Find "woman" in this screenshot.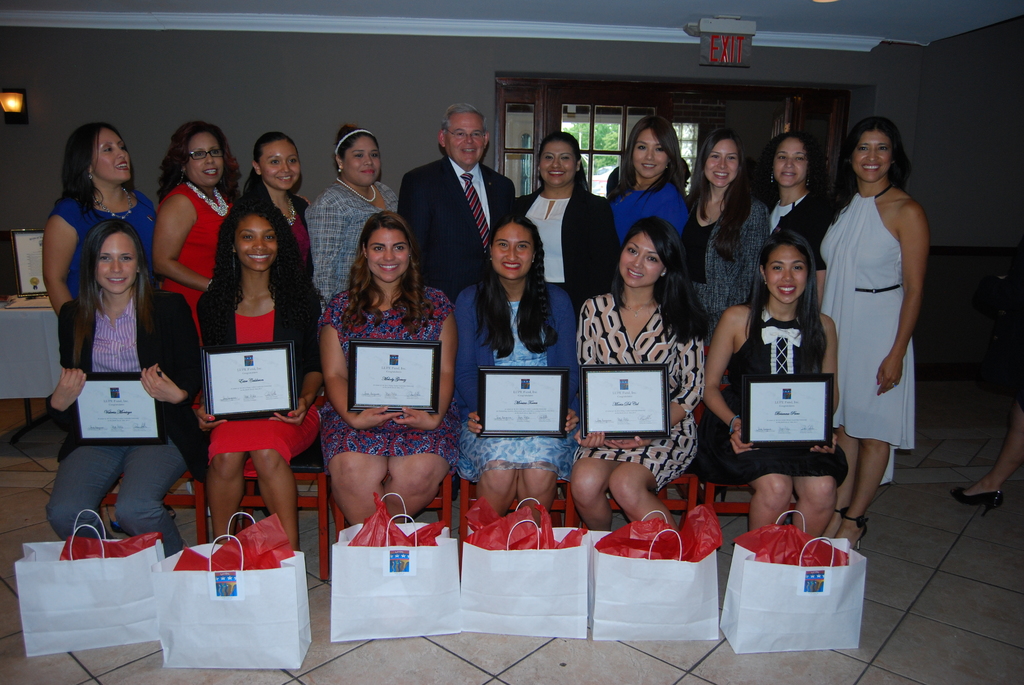
The bounding box for "woman" is 822:118:932:551.
